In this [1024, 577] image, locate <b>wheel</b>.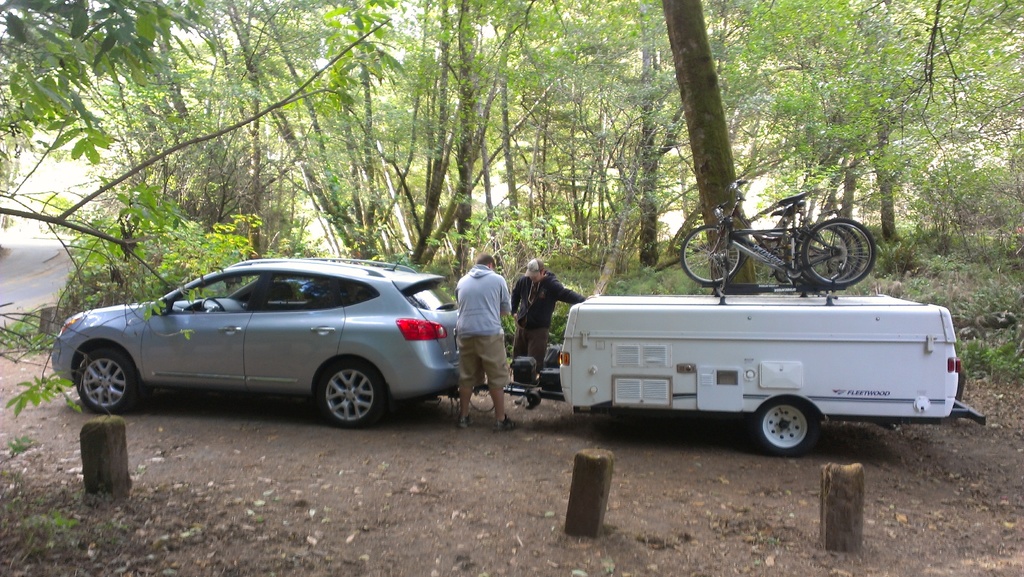
Bounding box: region(795, 215, 875, 293).
